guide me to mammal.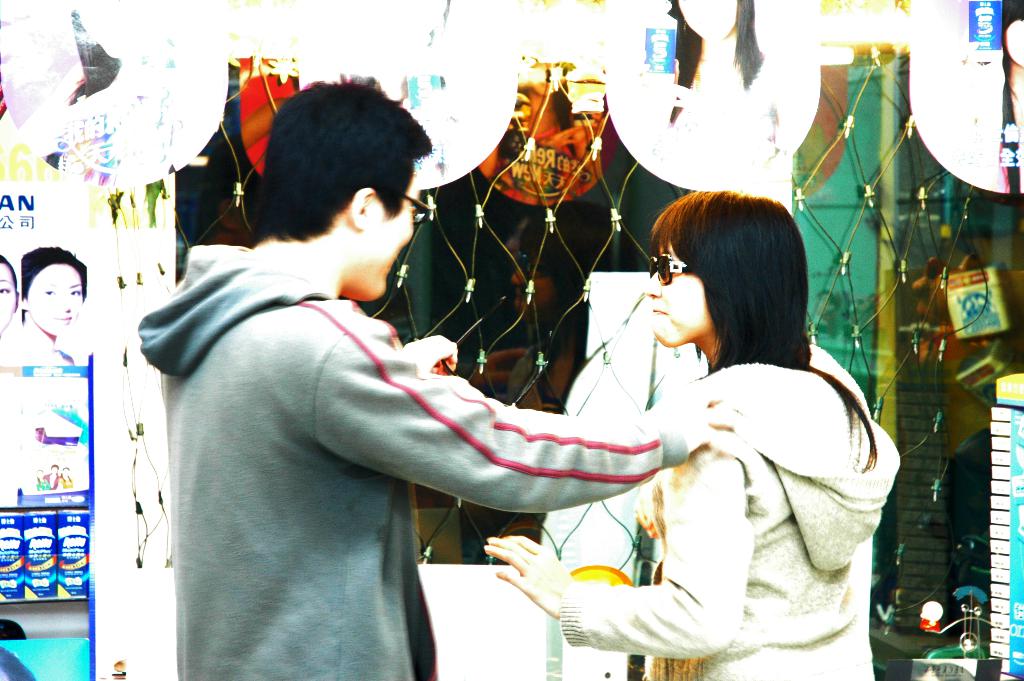
Guidance: [0,252,20,340].
